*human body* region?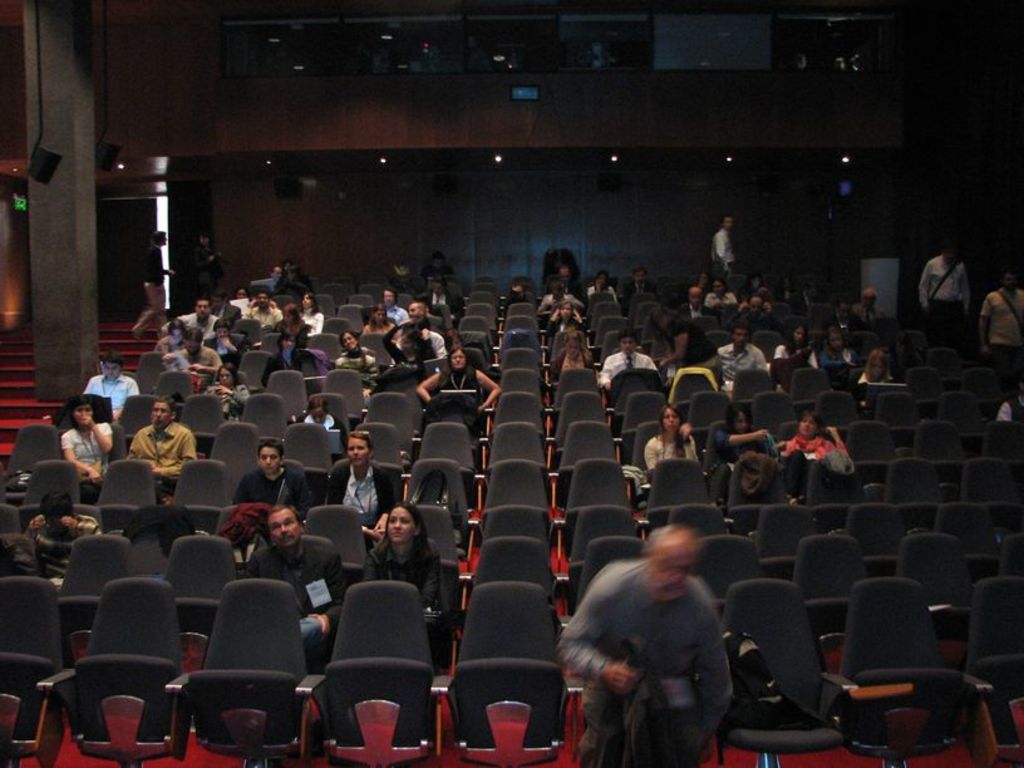
(248,508,340,666)
